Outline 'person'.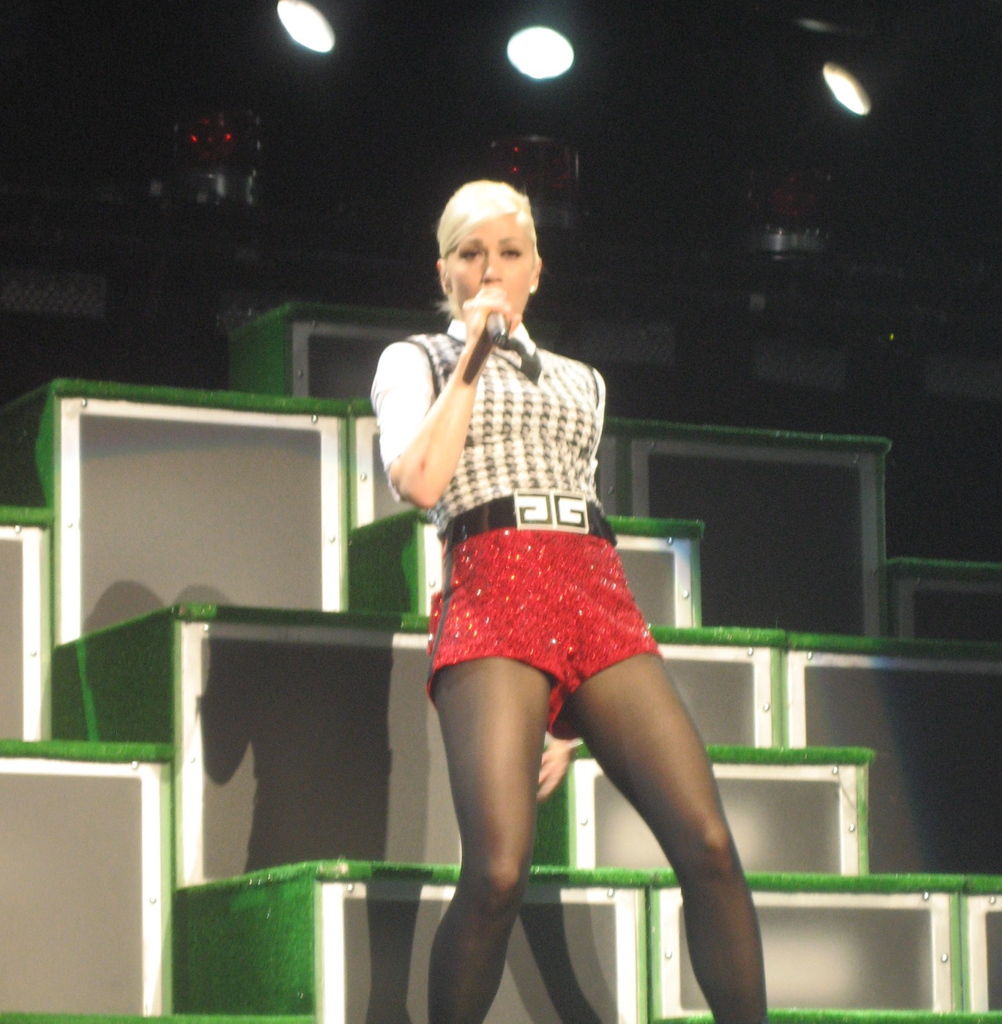
Outline: 374 176 757 1023.
